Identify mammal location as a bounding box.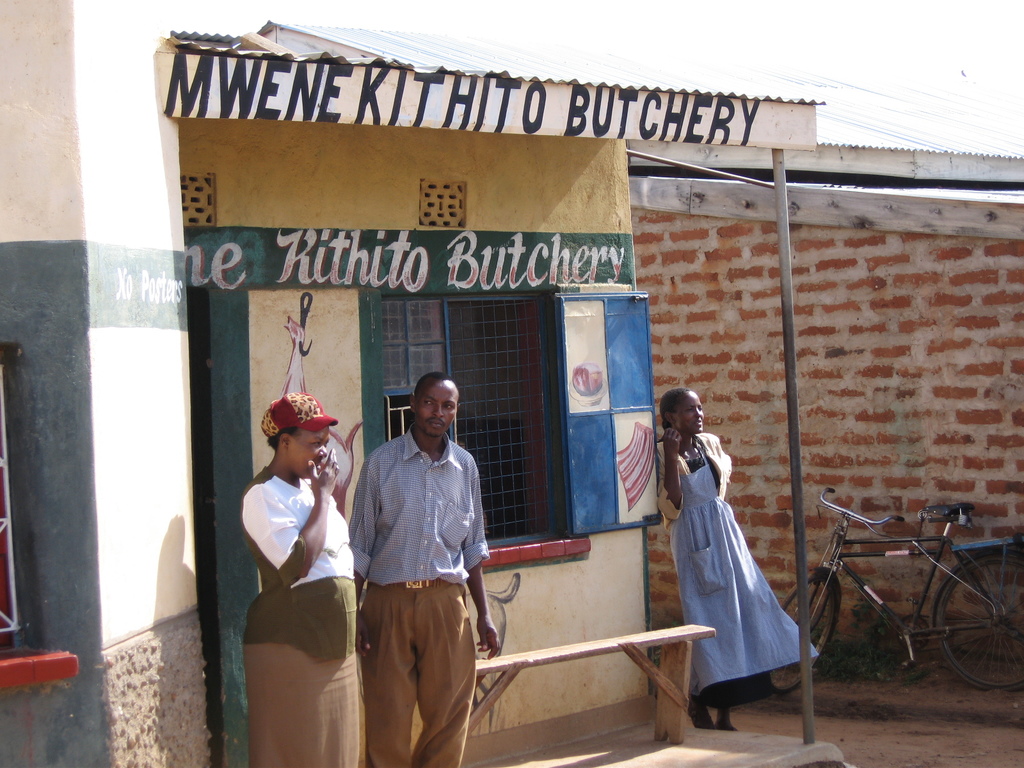
x1=234 y1=393 x2=359 y2=767.
